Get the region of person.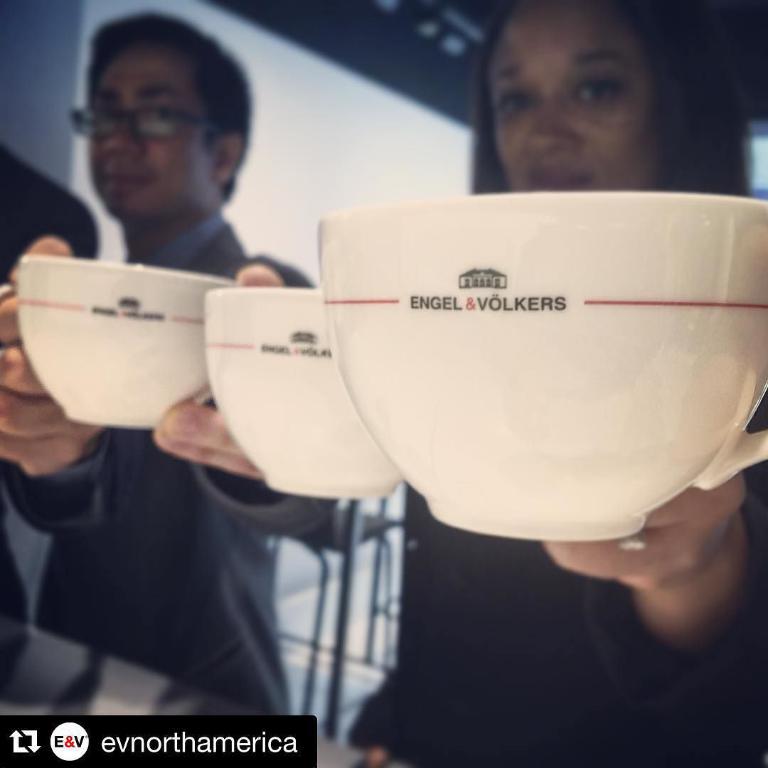
[x1=343, y1=0, x2=767, y2=767].
